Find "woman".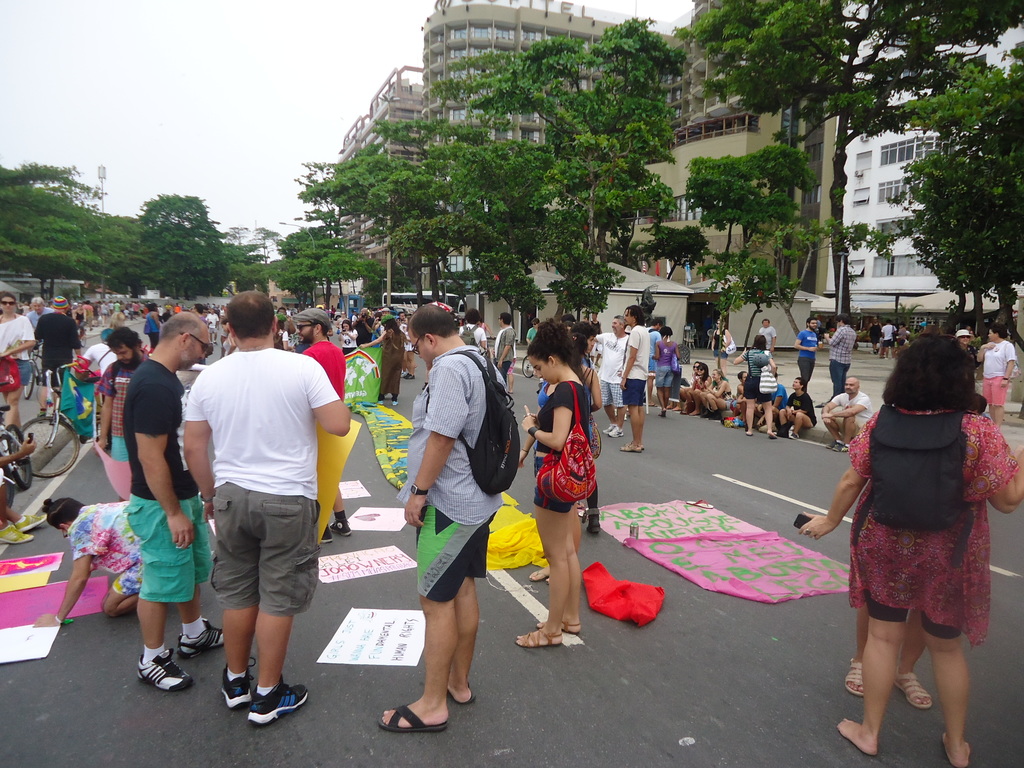
select_region(144, 302, 163, 349).
